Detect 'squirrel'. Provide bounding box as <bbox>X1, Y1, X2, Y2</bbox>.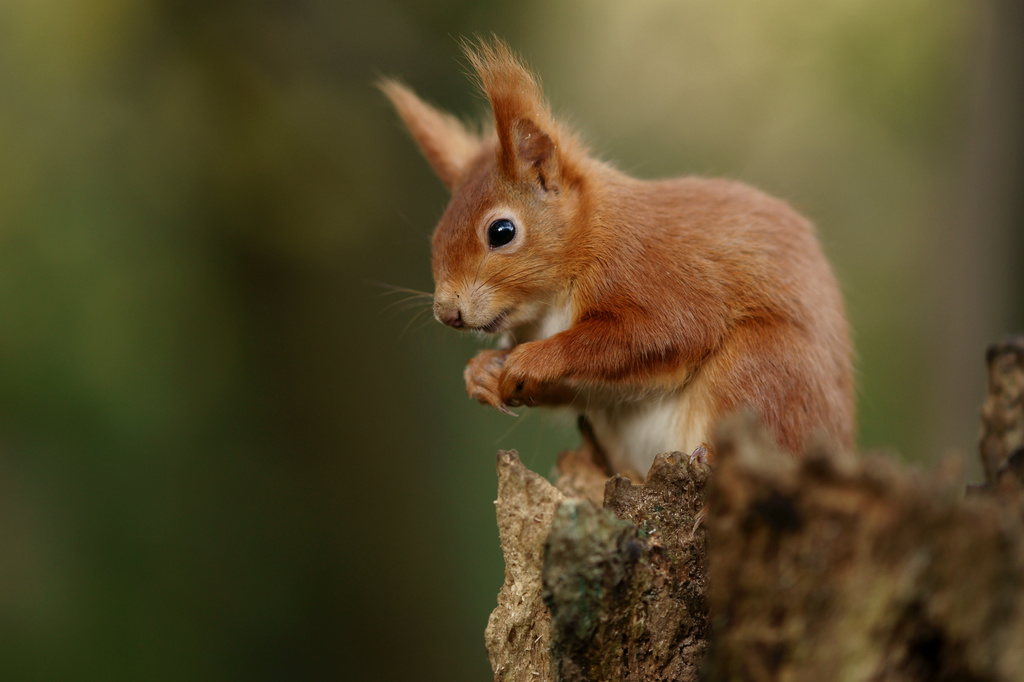
<bbox>368, 28, 863, 501</bbox>.
